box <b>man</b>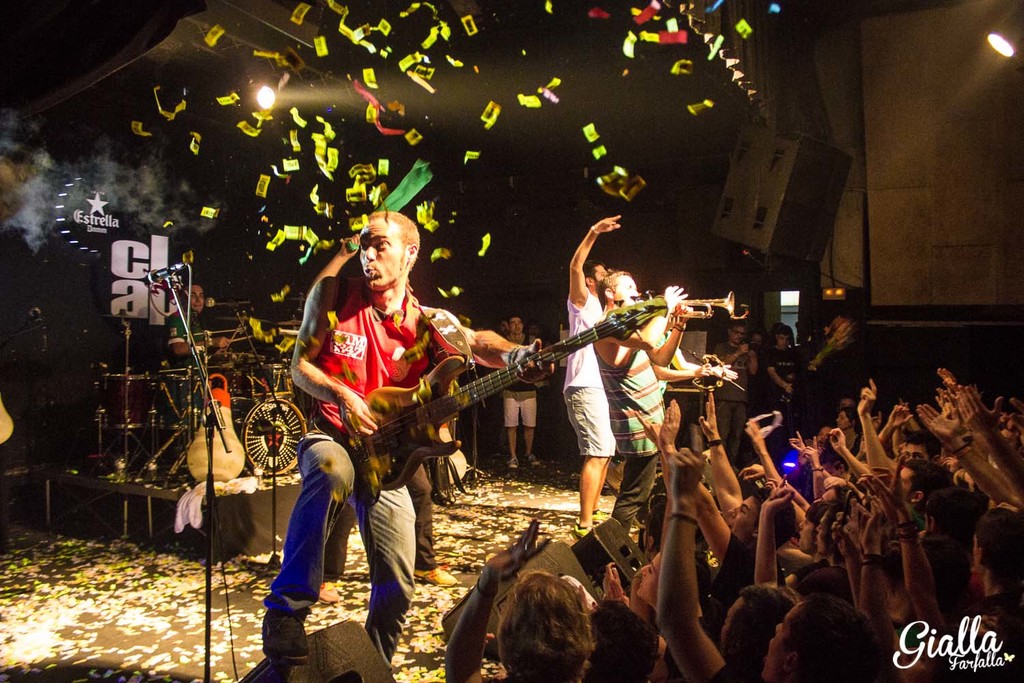
bbox=(262, 210, 563, 660)
